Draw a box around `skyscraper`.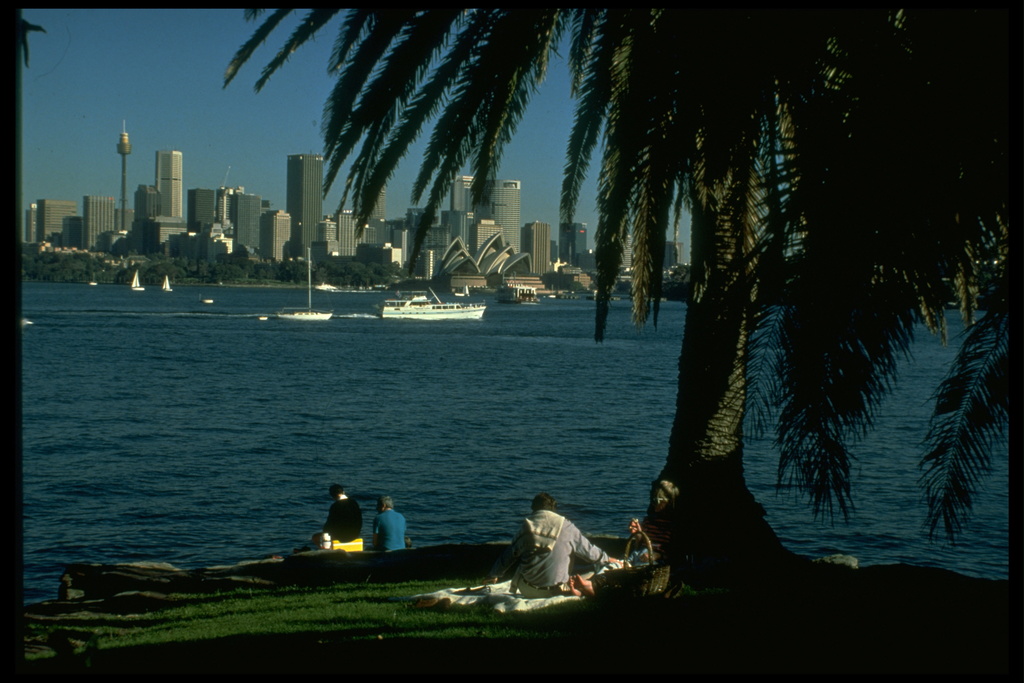
rect(32, 193, 74, 255).
